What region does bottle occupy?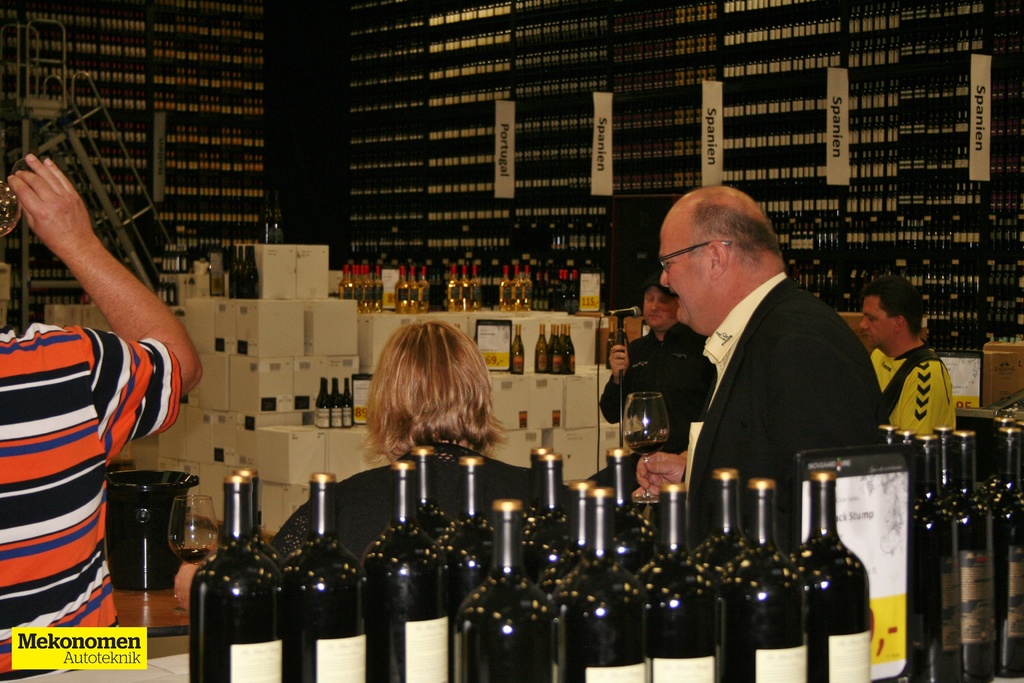
x1=646, y1=484, x2=717, y2=682.
